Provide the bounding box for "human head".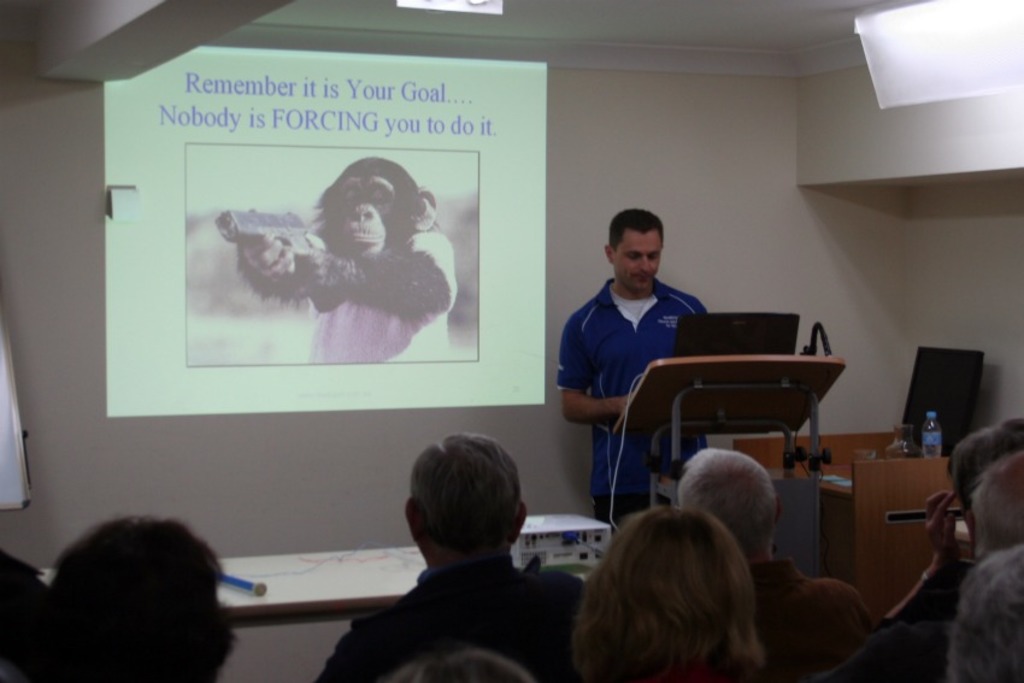
region(965, 451, 1023, 564).
